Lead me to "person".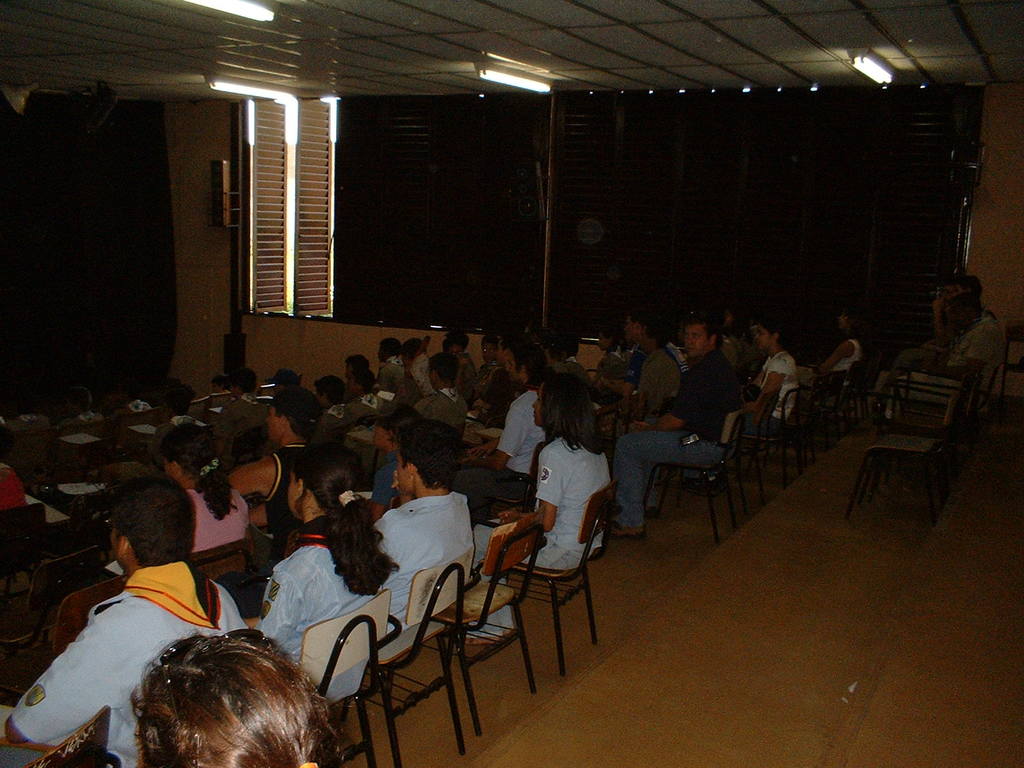
Lead to select_region(401, 332, 444, 392).
